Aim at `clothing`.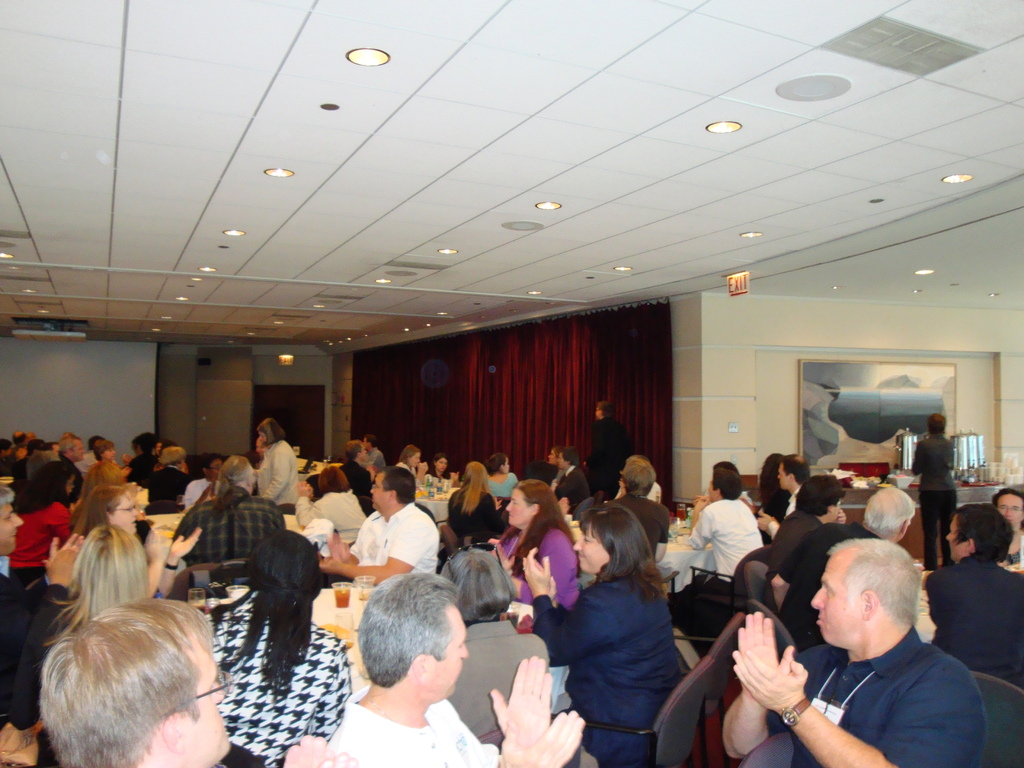
Aimed at pyautogui.locateOnScreen(212, 605, 353, 767).
